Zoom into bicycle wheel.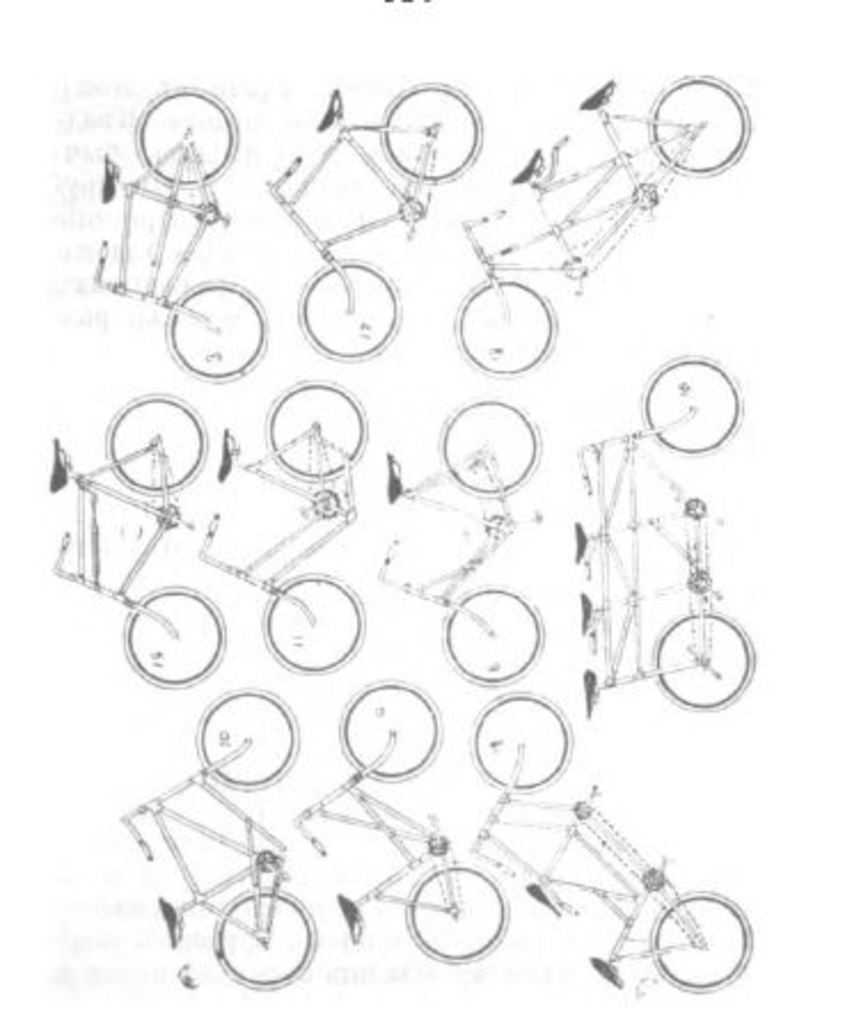
Zoom target: detection(293, 252, 398, 364).
